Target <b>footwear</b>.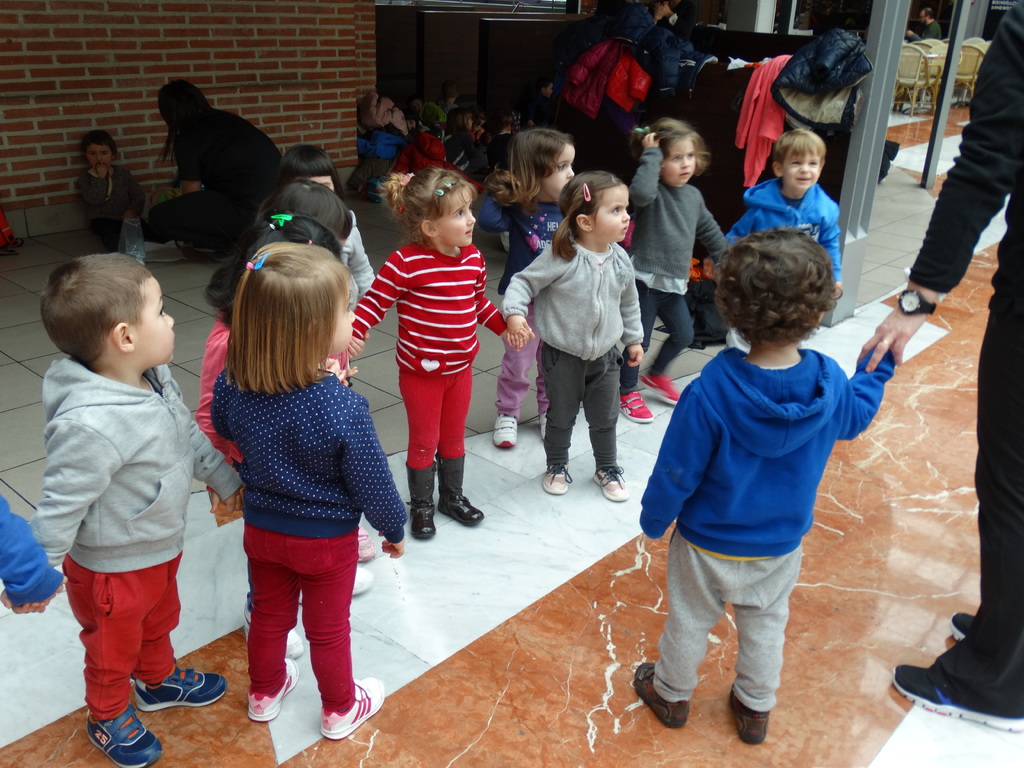
Target region: <bbox>536, 457, 563, 497</bbox>.
